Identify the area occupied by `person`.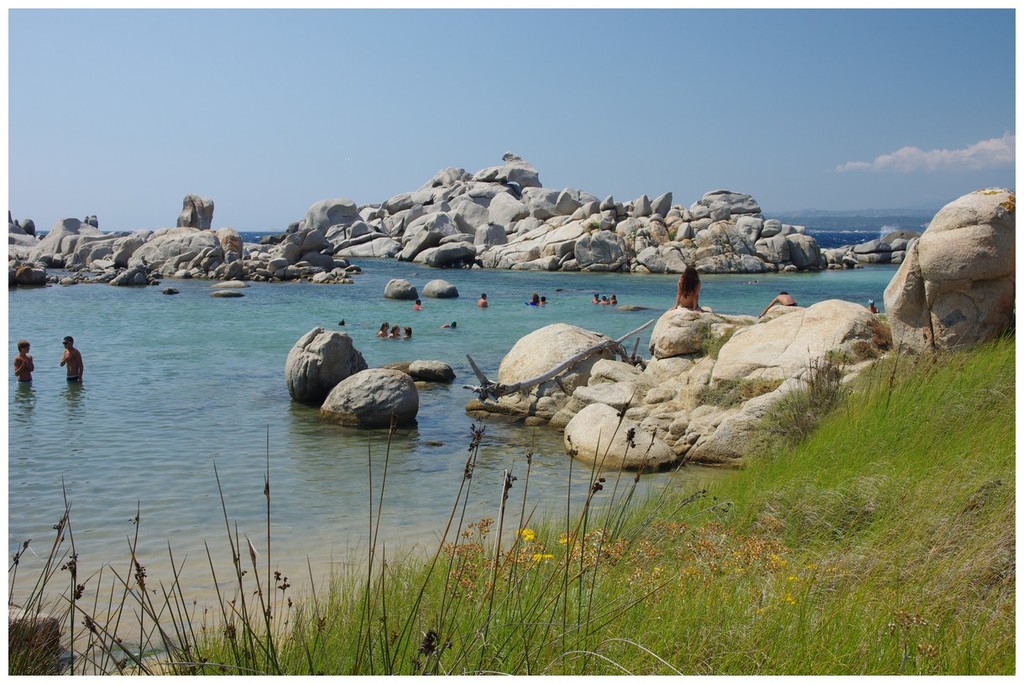
Area: (left=436, top=319, right=456, bottom=328).
